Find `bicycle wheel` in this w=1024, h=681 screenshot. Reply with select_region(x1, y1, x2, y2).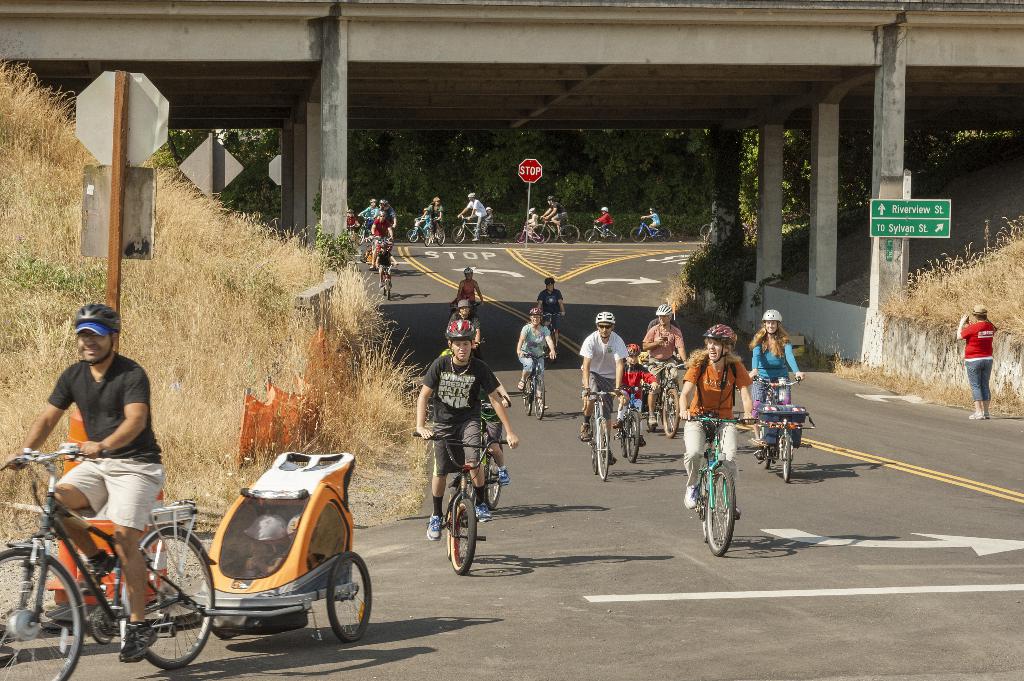
select_region(761, 445, 774, 473).
